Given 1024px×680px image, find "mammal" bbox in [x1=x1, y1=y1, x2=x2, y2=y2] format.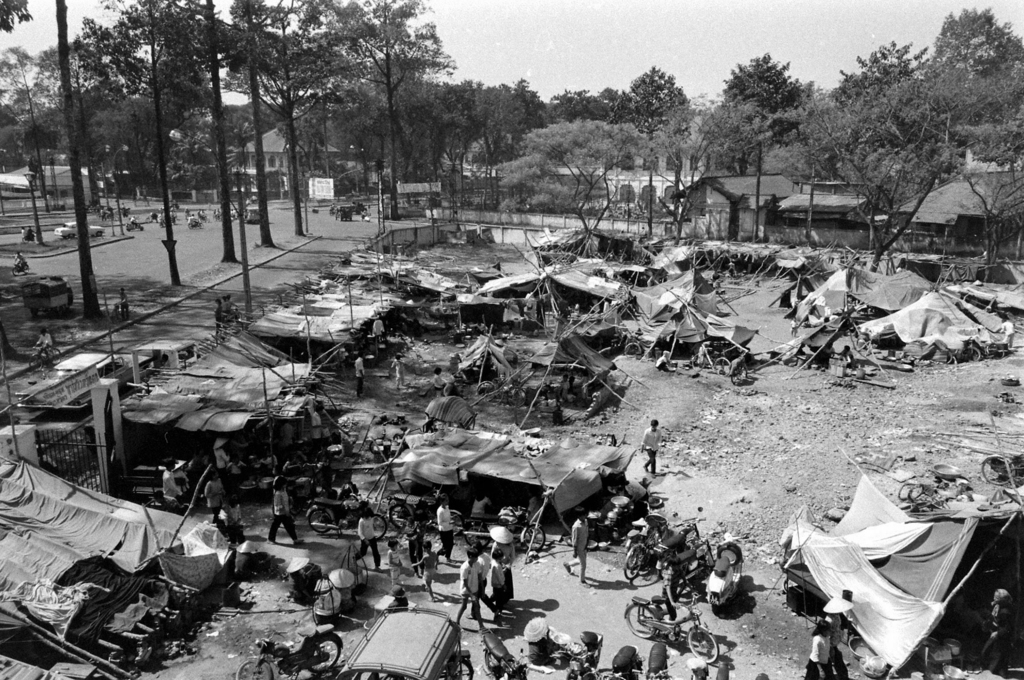
[x1=352, y1=503, x2=381, y2=571].
